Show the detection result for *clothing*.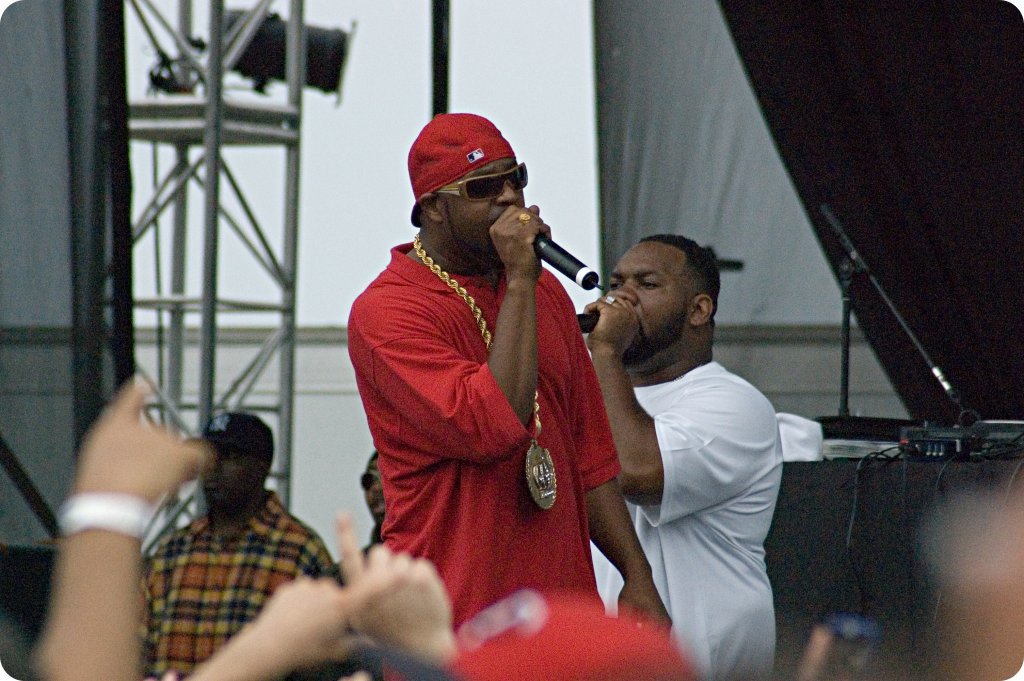
x1=358 y1=524 x2=381 y2=556.
